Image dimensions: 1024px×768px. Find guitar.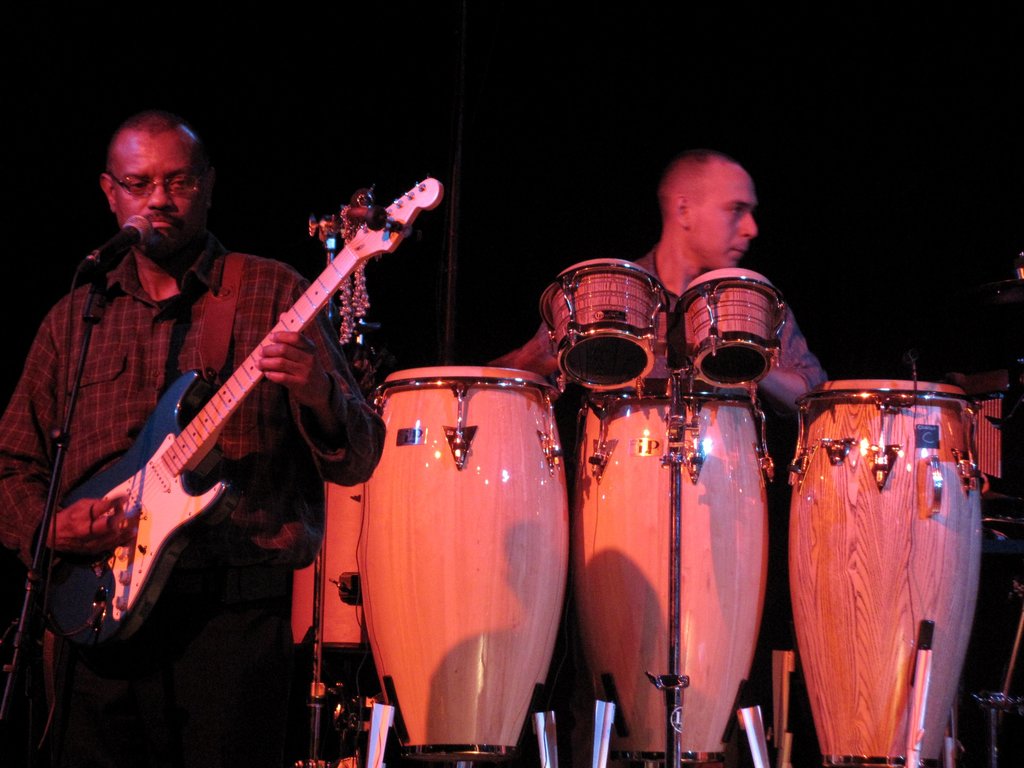
49/177/413/660.
